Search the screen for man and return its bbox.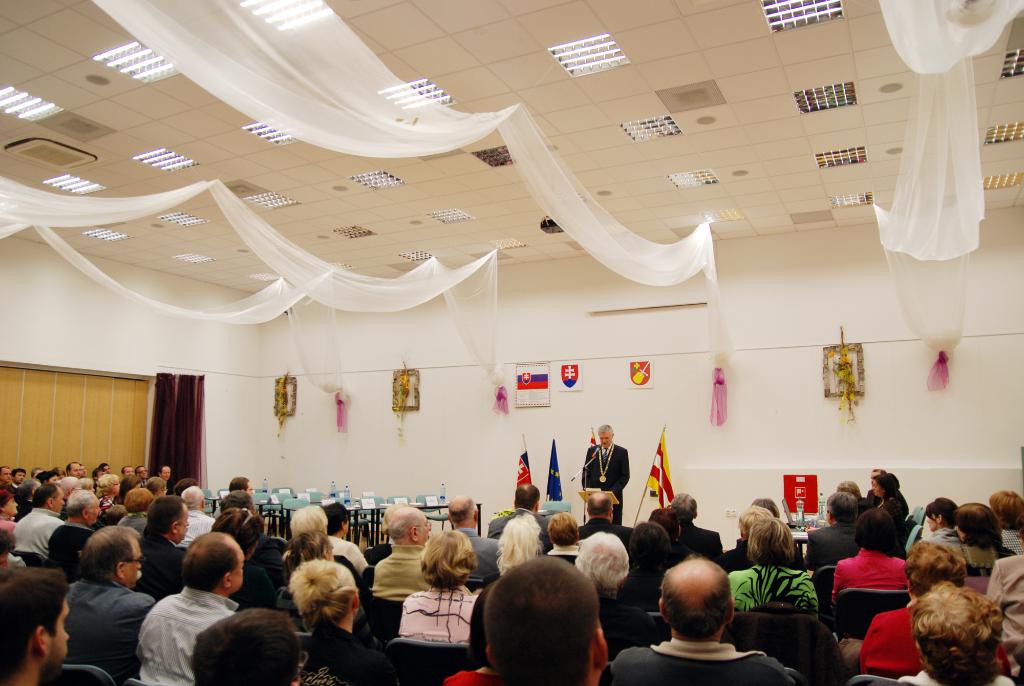
Found: {"x1": 213, "y1": 490, "x2": 286, "y2": 596}.
